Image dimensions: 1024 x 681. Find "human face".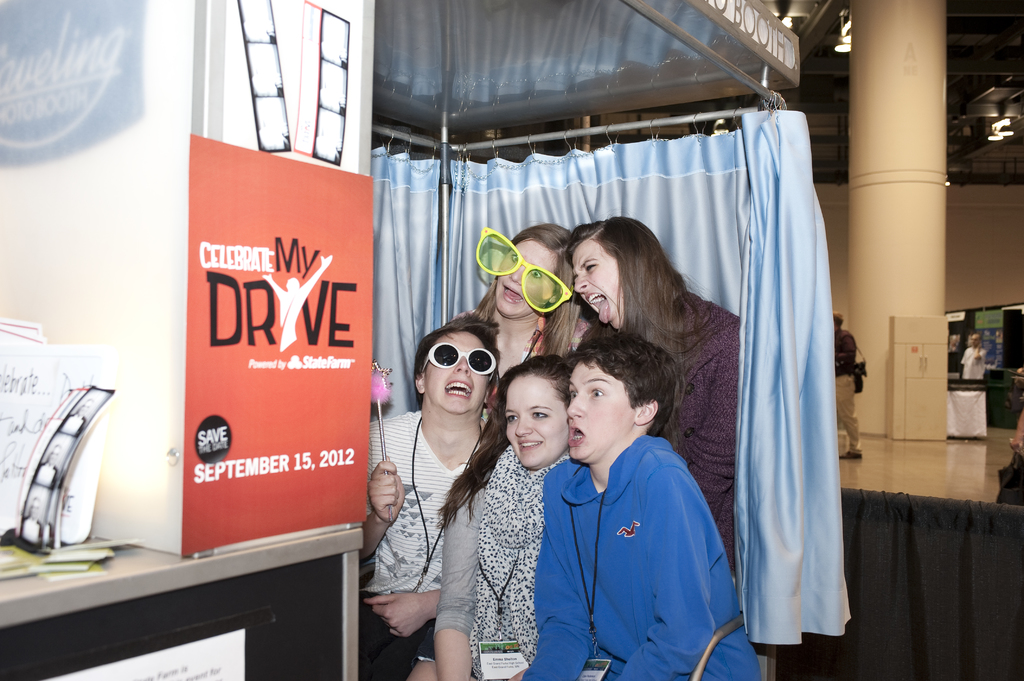
[566, 234, 630, 328].
